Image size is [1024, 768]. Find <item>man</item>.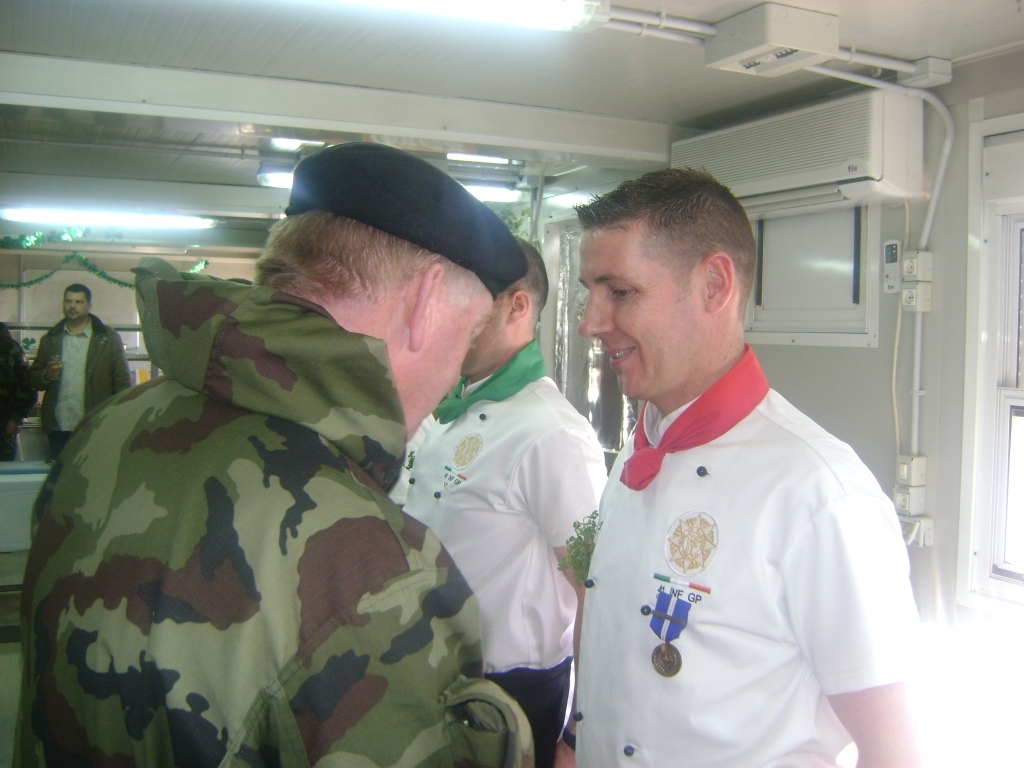
BBox(12, 139, 540, 767).
